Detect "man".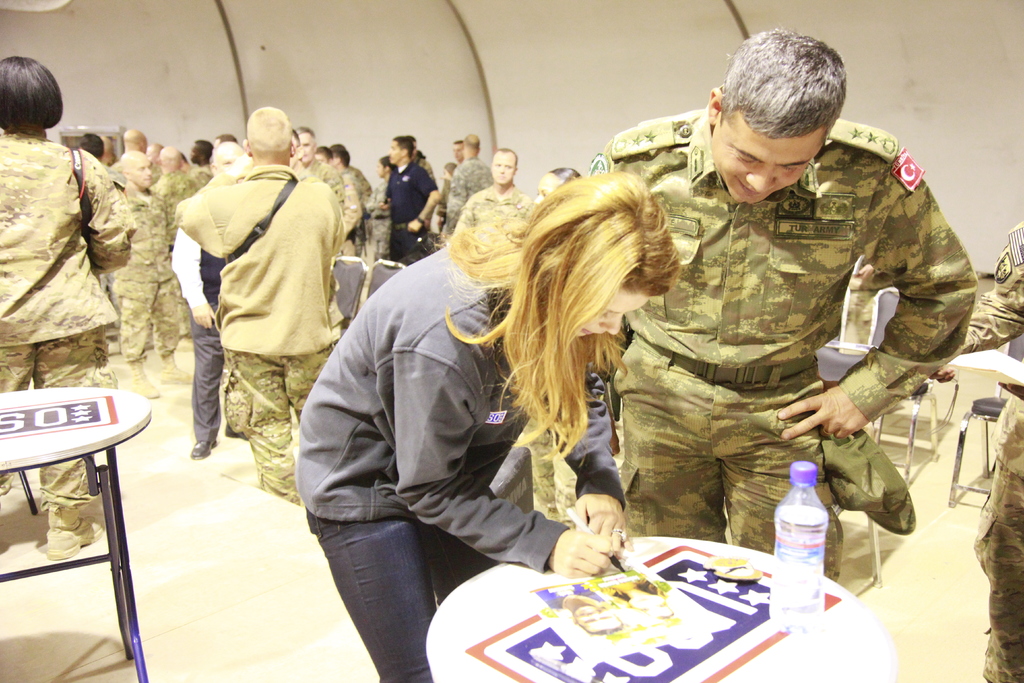
Detected at 105 129 147 178.
